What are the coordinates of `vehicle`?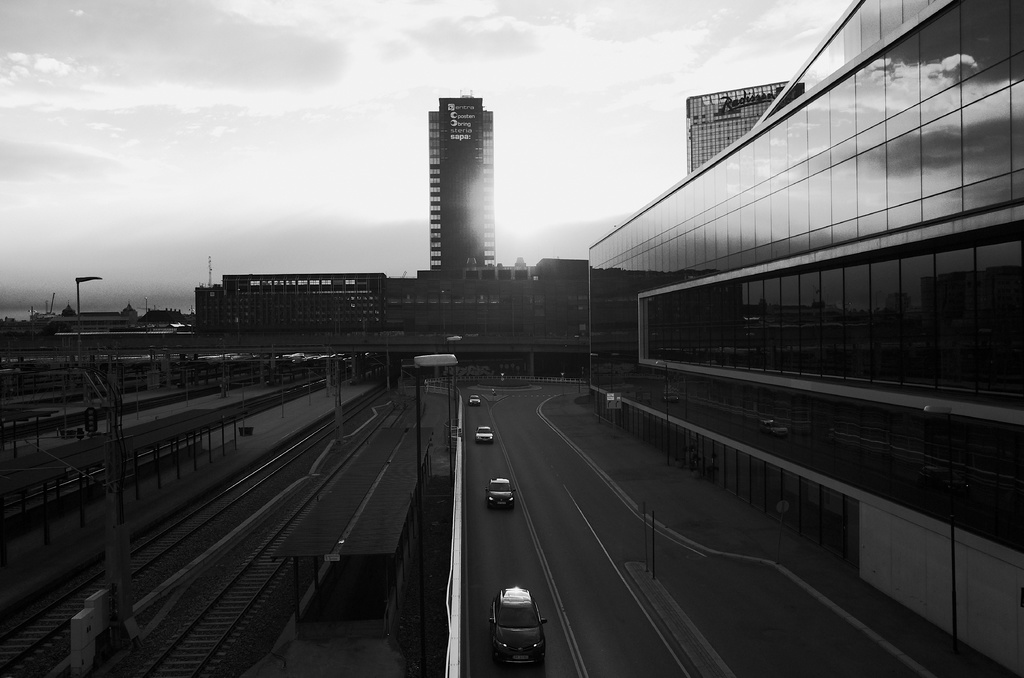
BBox(477, 424, 492, 441).
